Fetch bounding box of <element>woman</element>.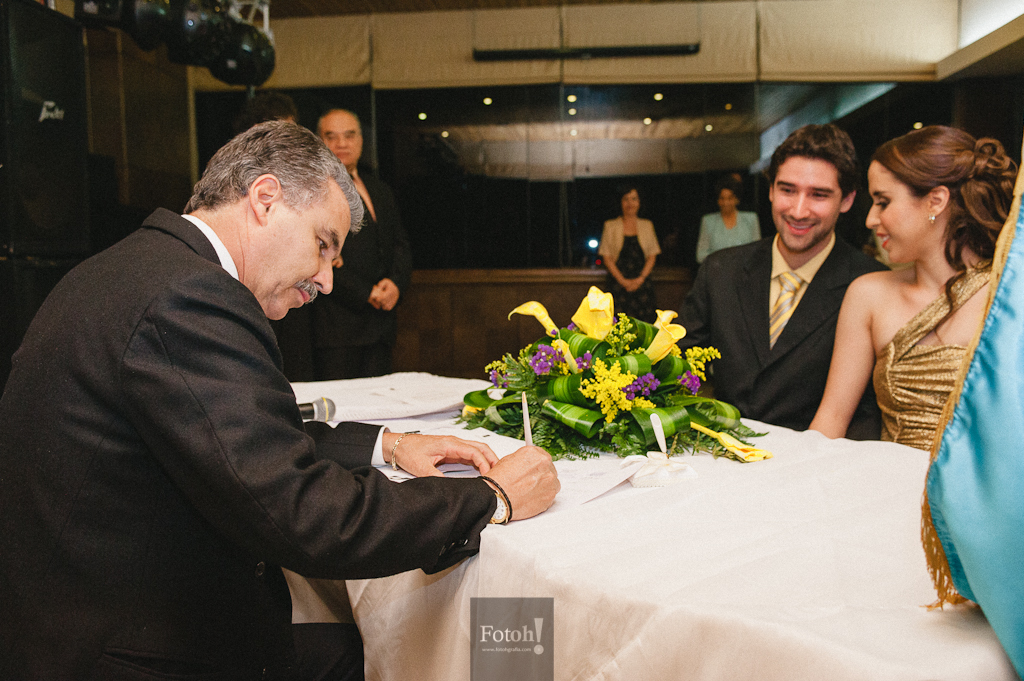
Bbox: {"x1": 823, "y1": 138, "x2": 999, "y2": 474}.
